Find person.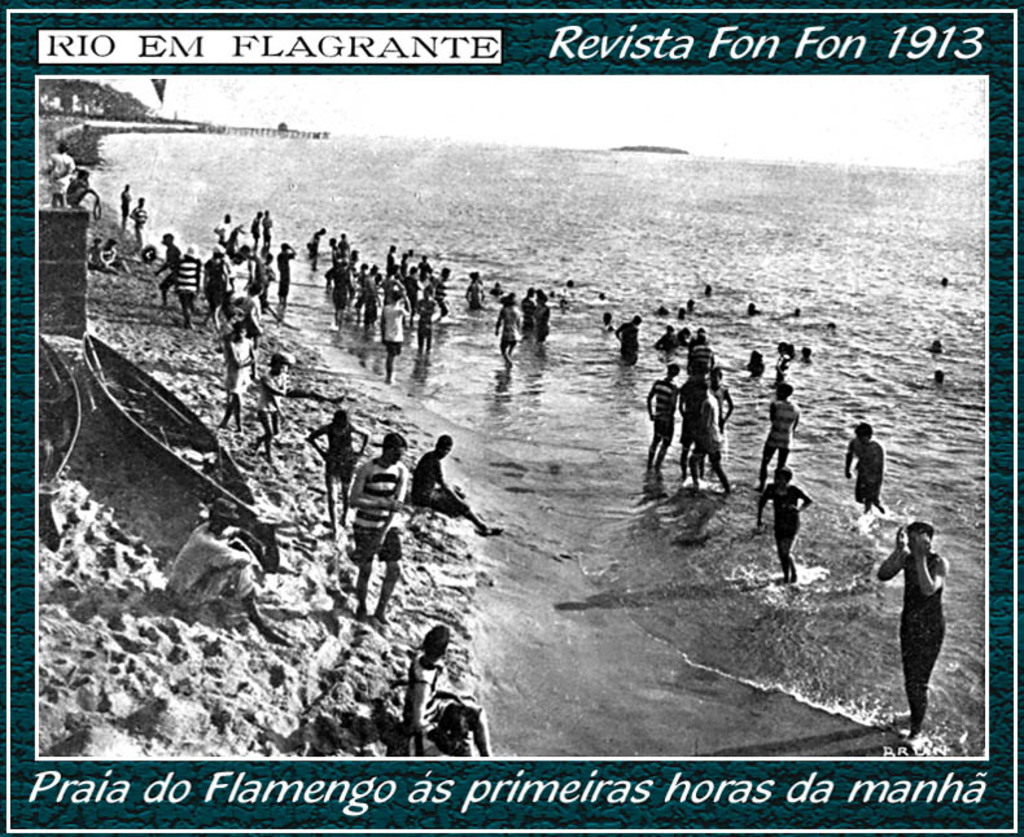
<region>178, 238, 205, 325</region>.
